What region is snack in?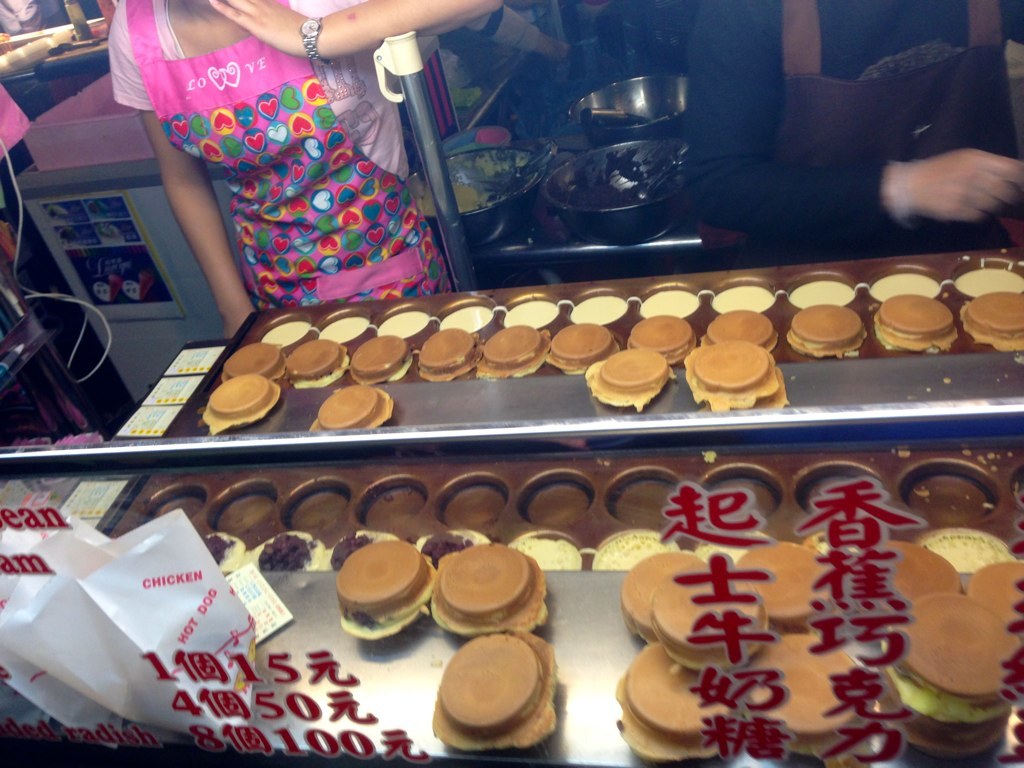
Rect(223, 341, 286, 376).
